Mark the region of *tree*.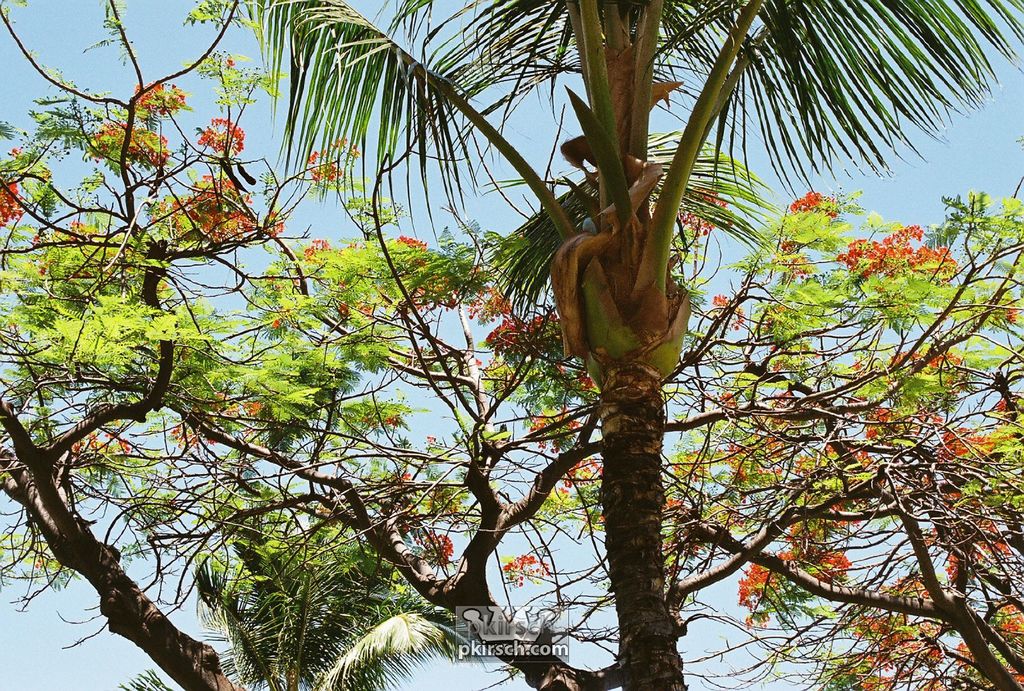
Region: left=243, top=166, right=1023, bottom=690.
